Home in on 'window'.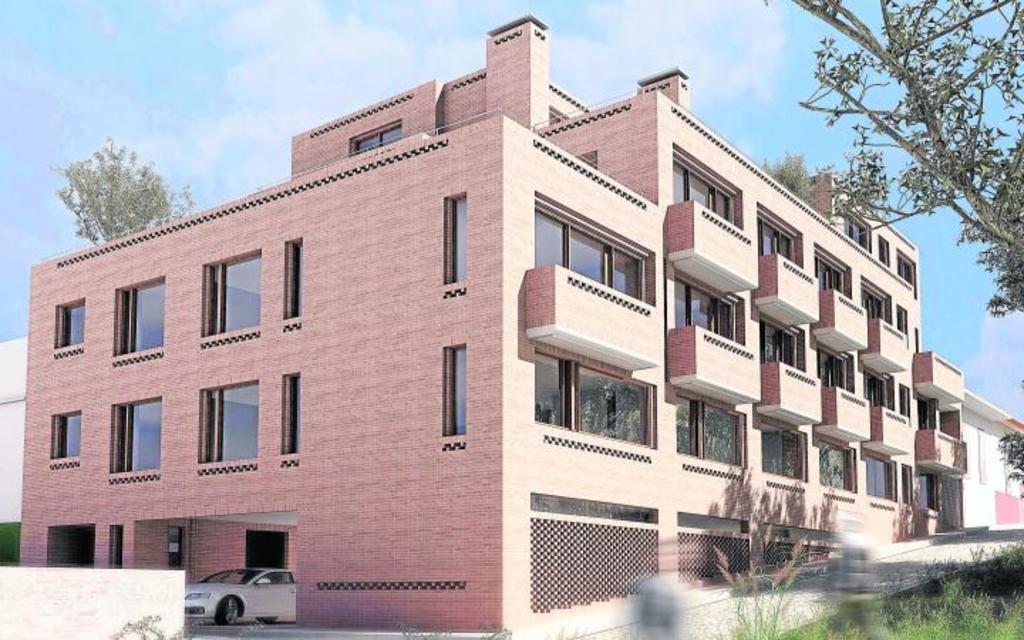
Homed in at (842,219,873,249).
